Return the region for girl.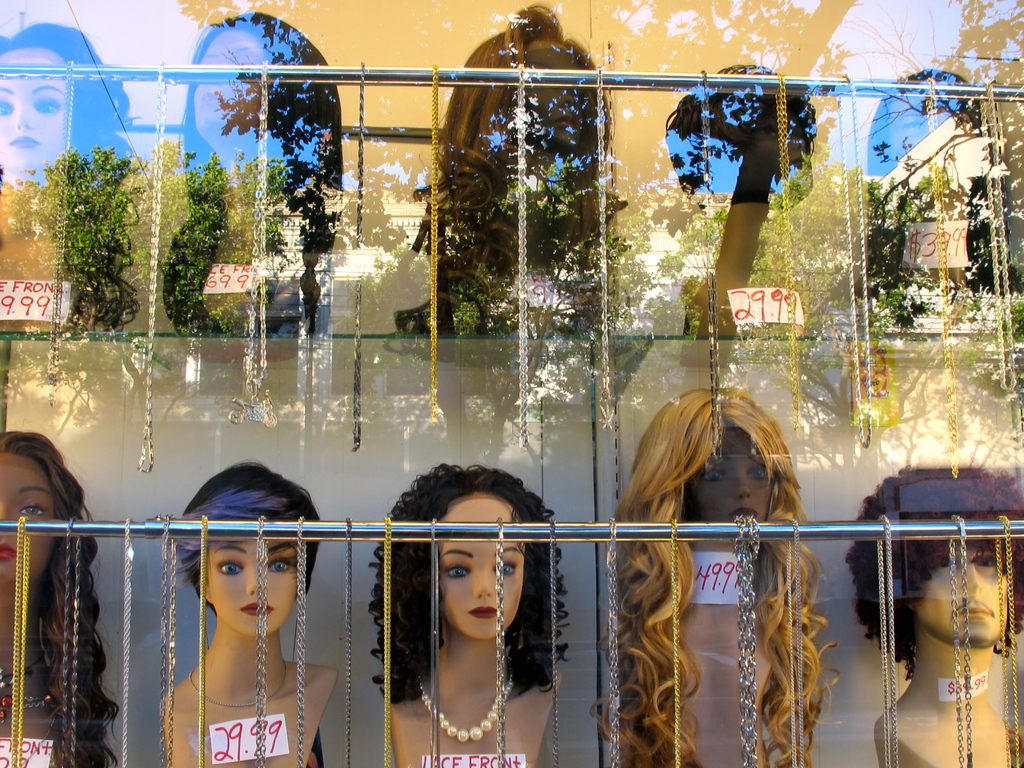
bbox=(0, 428, 124, 767).
